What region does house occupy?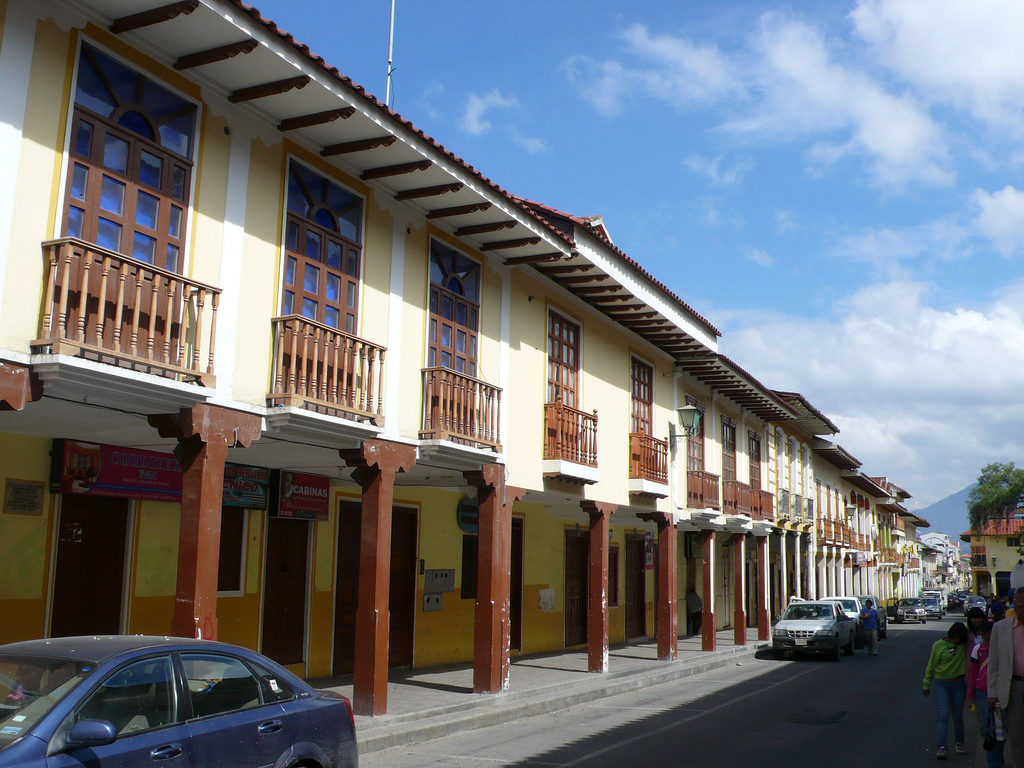
(863, 473, 902, 613).
